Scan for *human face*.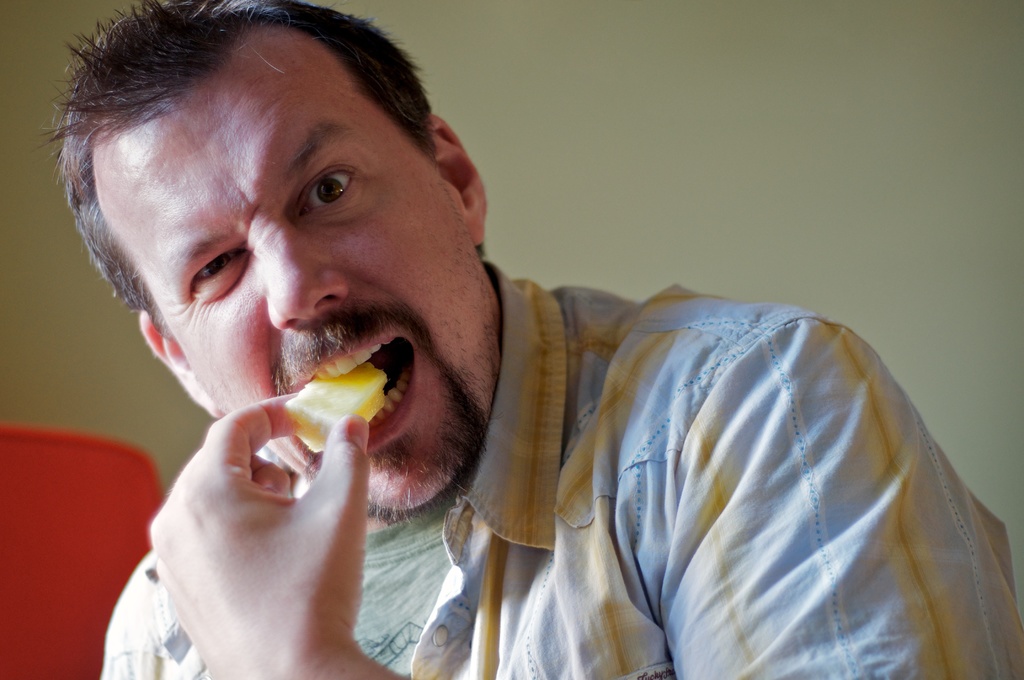
Scan result: Rect(106, 35, 496, 521).
